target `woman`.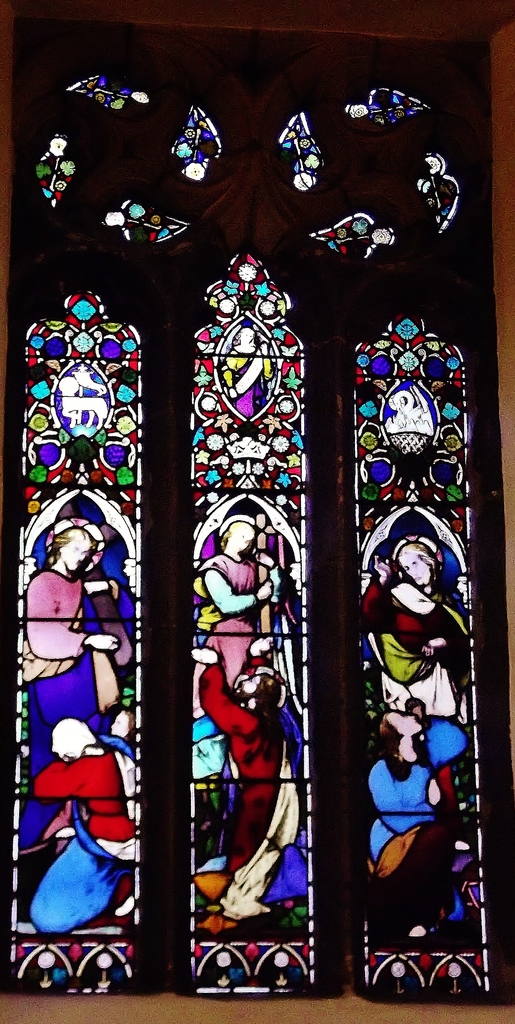
Target region: [left=20, top=524, right=111, bottom=853].
